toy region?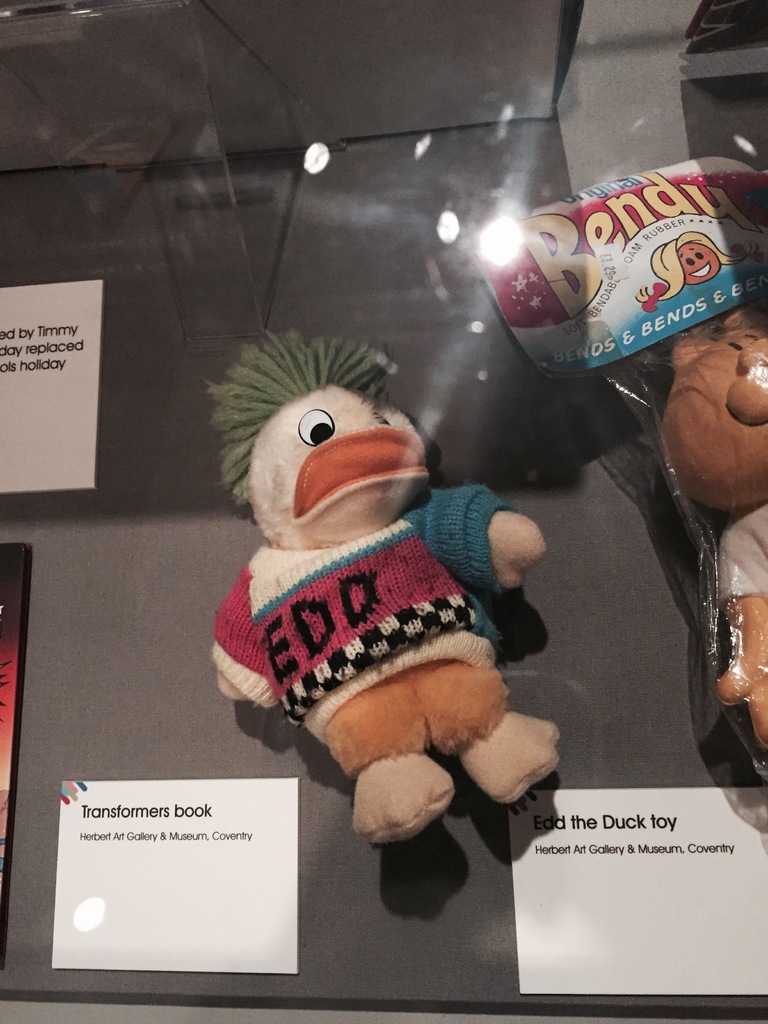
box=[636, 318, 767, 771]
